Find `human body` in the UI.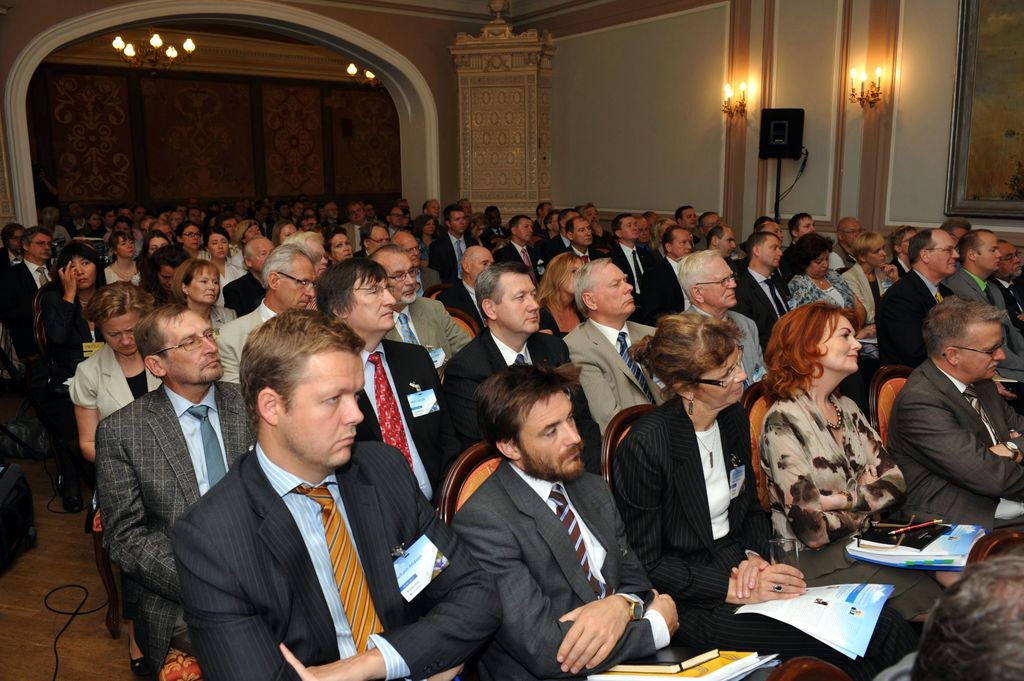
UI element at x1=950, y1=214, x2=1023, y2=397.
